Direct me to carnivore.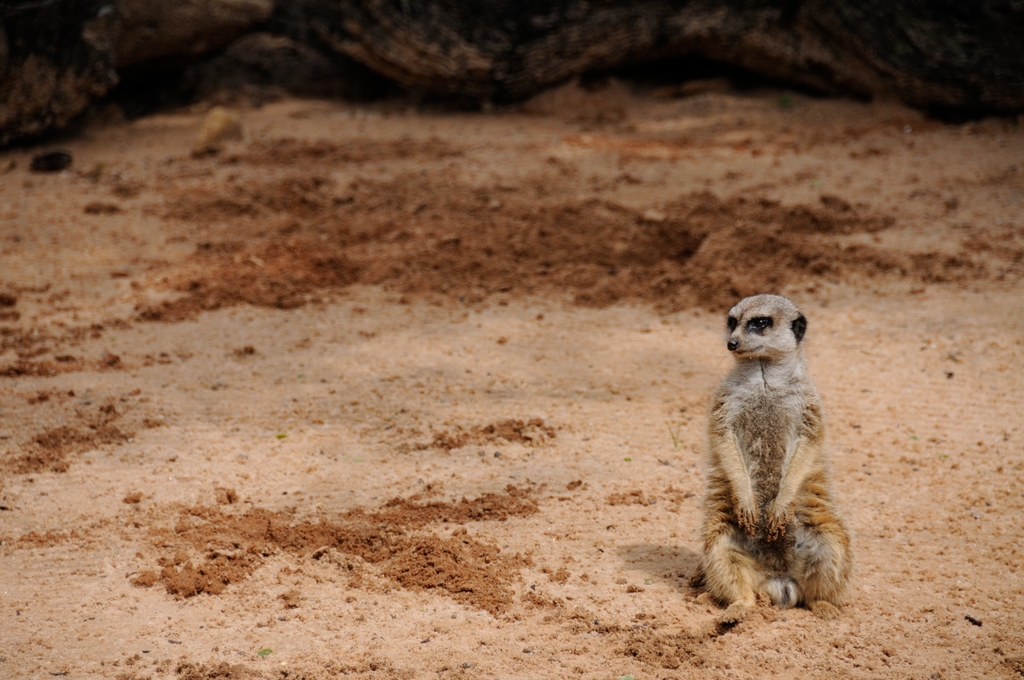
Direction: {"left": 707, "top": 290, "right": 863, "bottom": 626}.
